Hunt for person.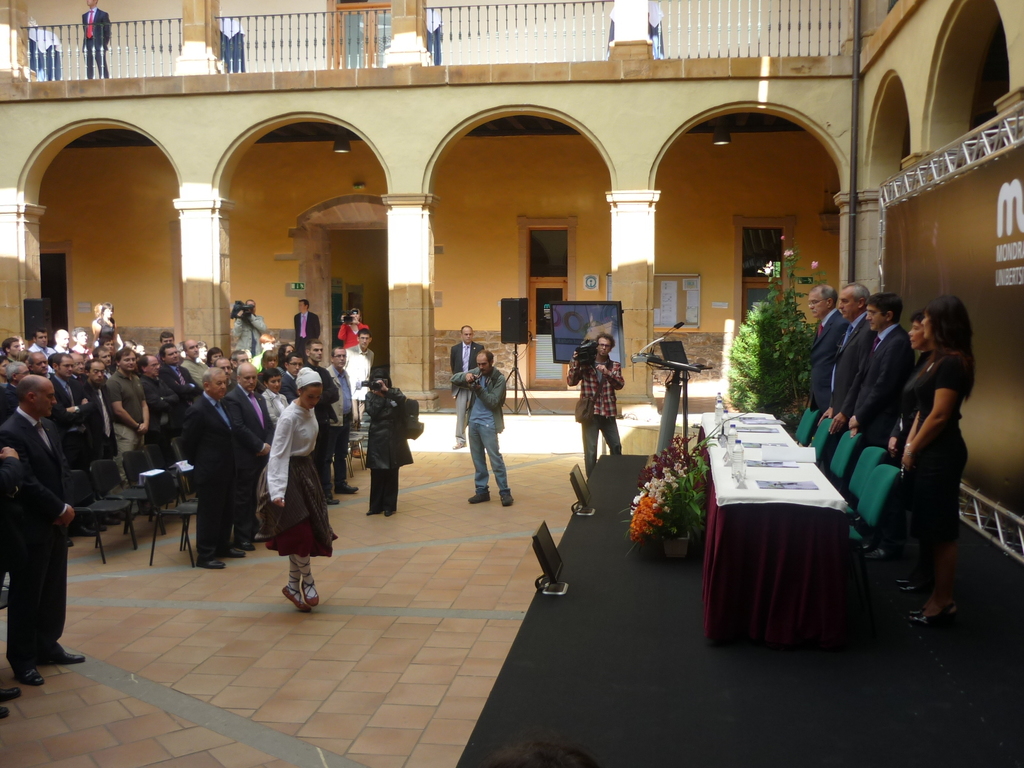
Hunted down at 0,373,79,680.
